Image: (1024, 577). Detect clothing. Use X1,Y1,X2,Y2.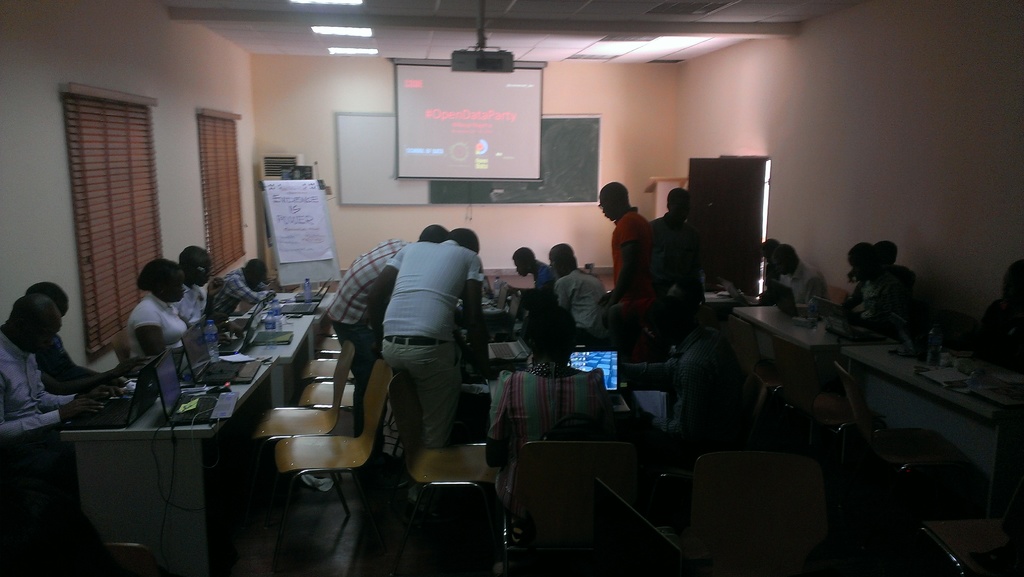
329,239,406,335.
